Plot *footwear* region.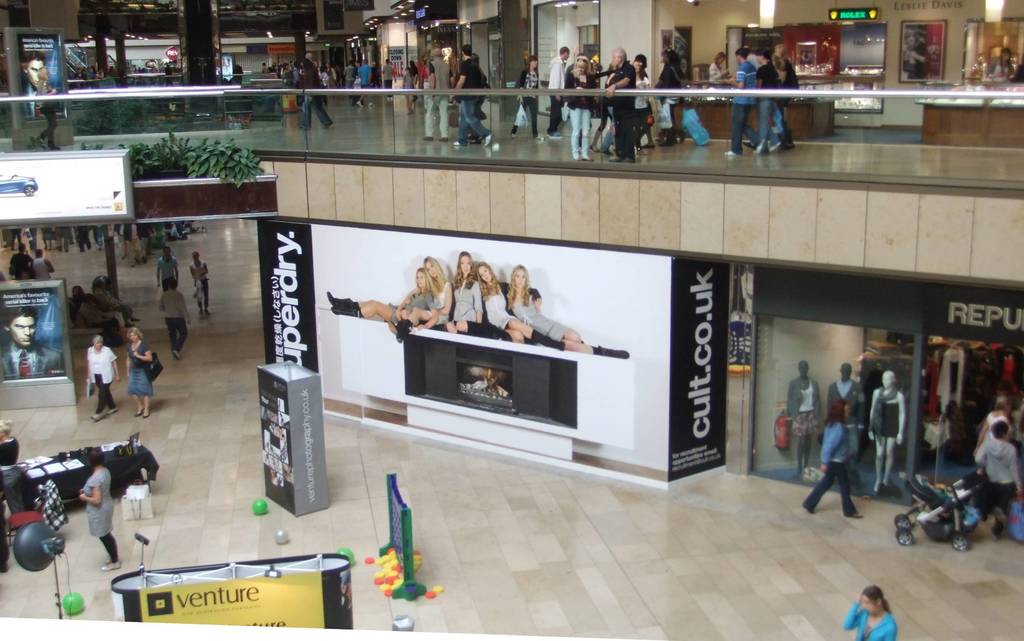
Plotted at detection(105, 407, 120, 416).
